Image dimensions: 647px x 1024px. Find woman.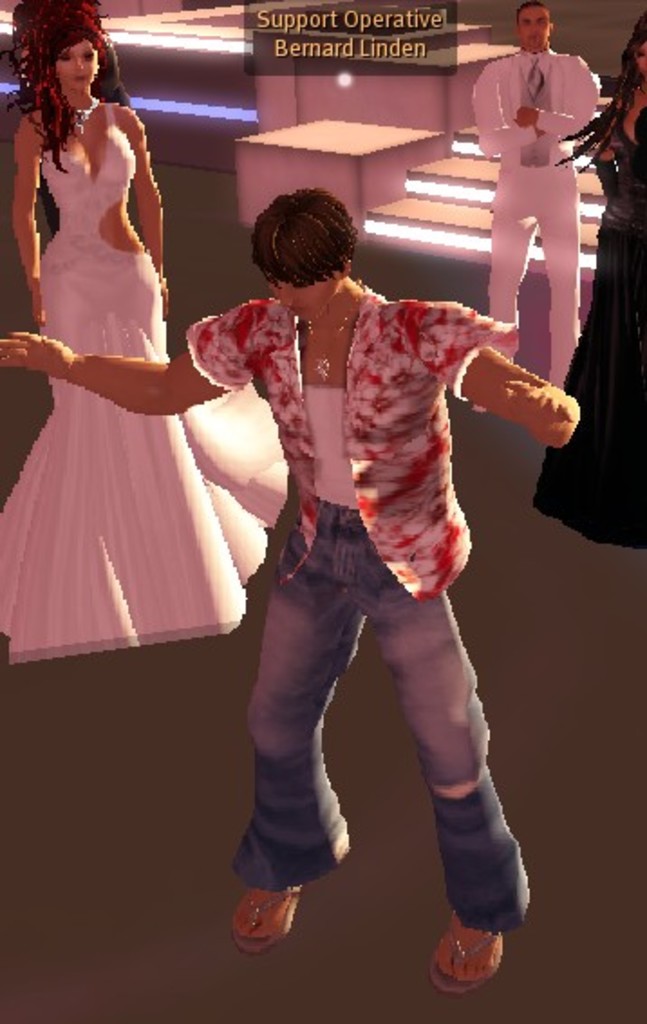
box=[0, 5, 291, 663].
